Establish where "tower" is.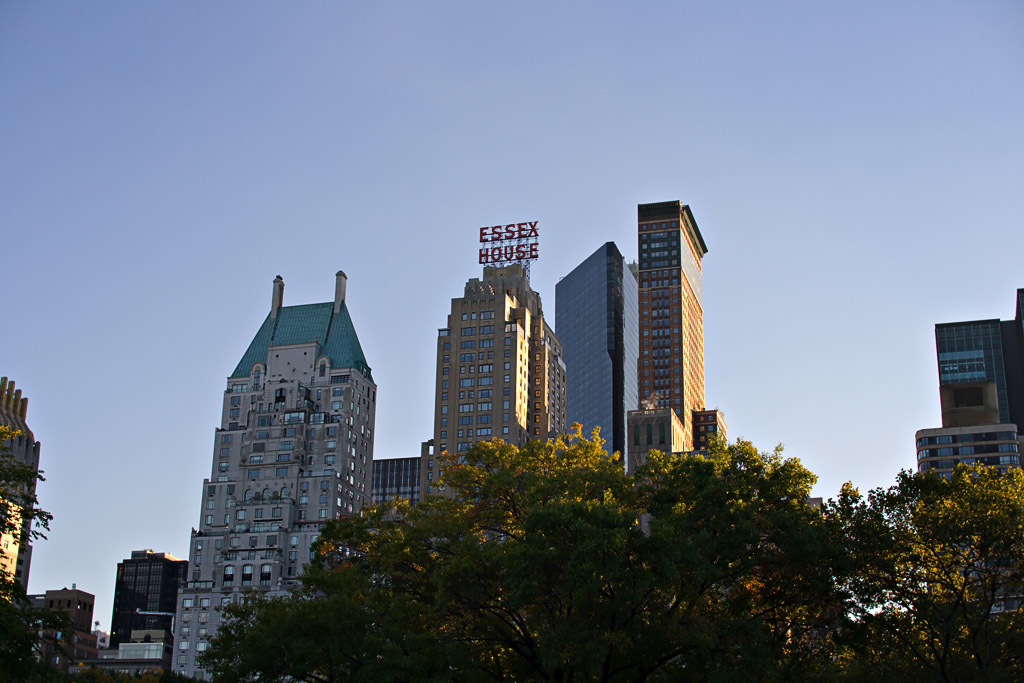
Established at <bbox>0, 380, 35, 601</bbox>.
